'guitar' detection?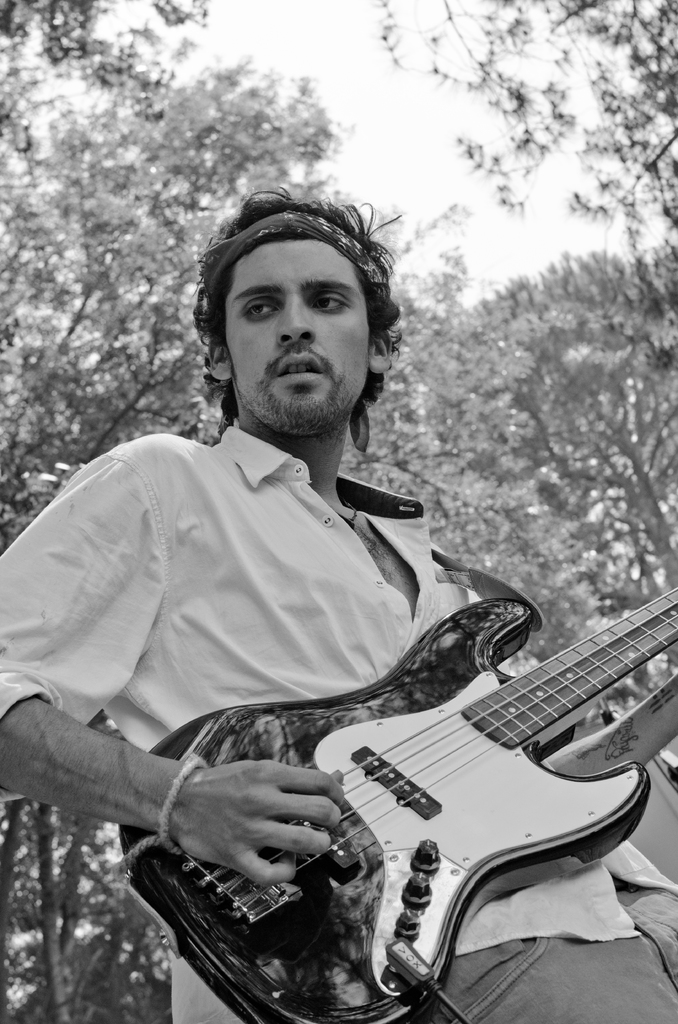
x1=119 y1=584 x2=677 y2=1023
